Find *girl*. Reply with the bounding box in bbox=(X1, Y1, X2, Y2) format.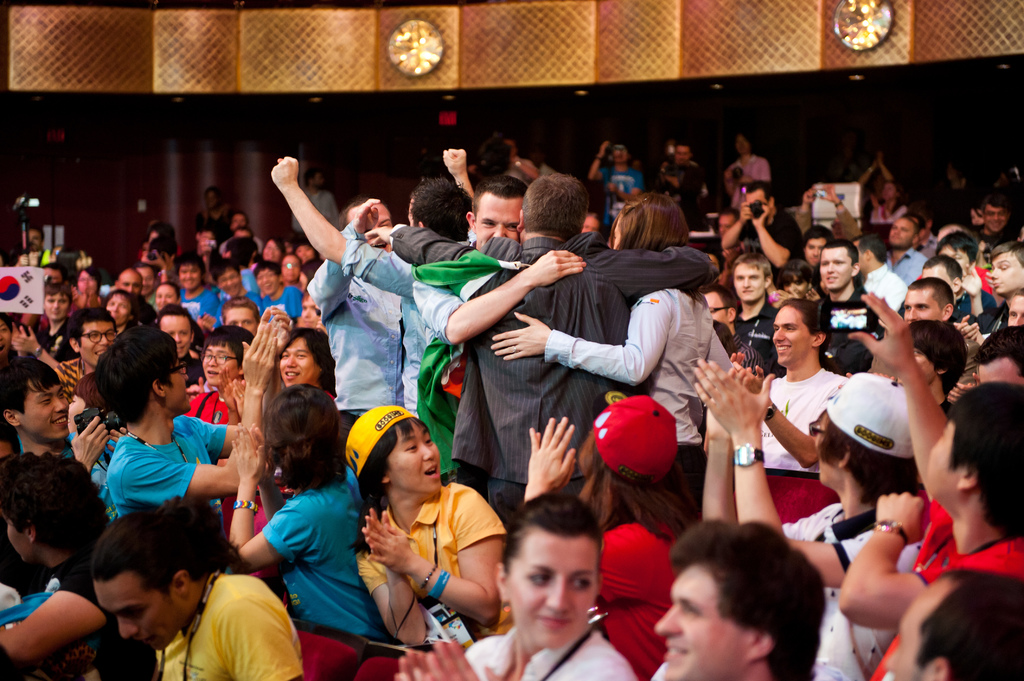
bbox=(396, 491, 641, 680).
